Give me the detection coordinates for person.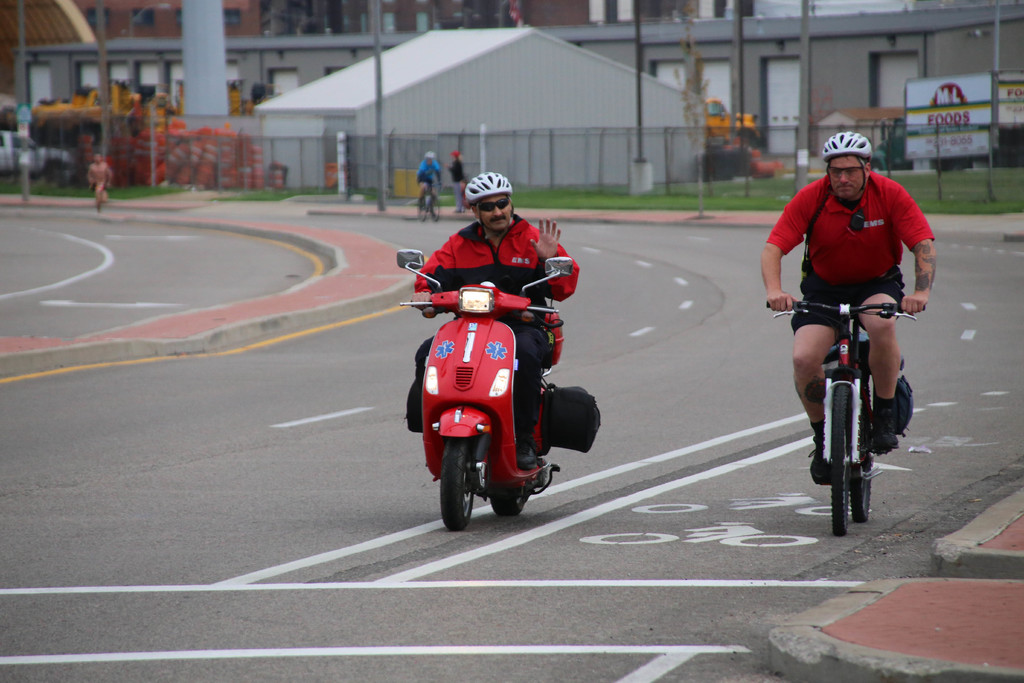
[412, 150, 444, 213].
